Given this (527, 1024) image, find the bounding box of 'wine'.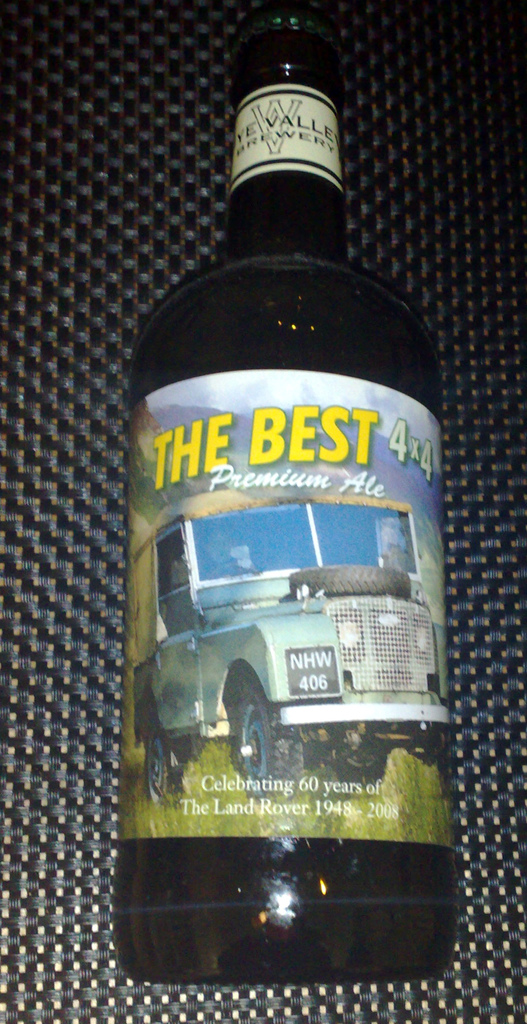
locate(122, 0, 469, 991).
